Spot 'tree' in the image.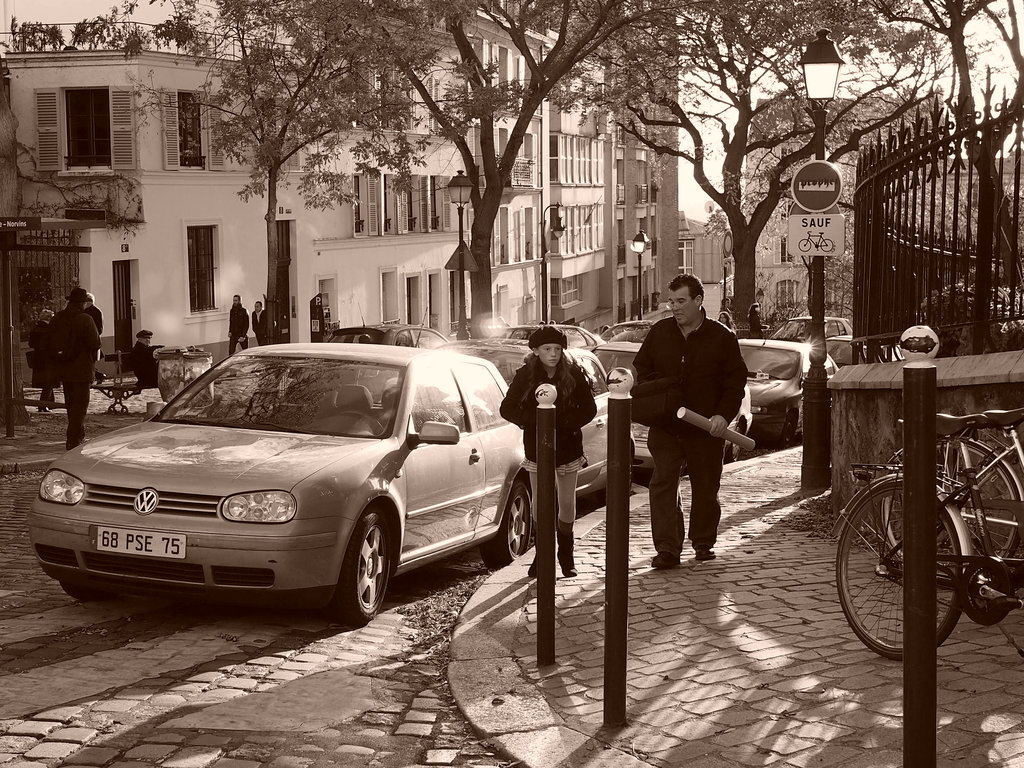
'tree' found at x1=110, y1=0, x2=377, y2=363.
